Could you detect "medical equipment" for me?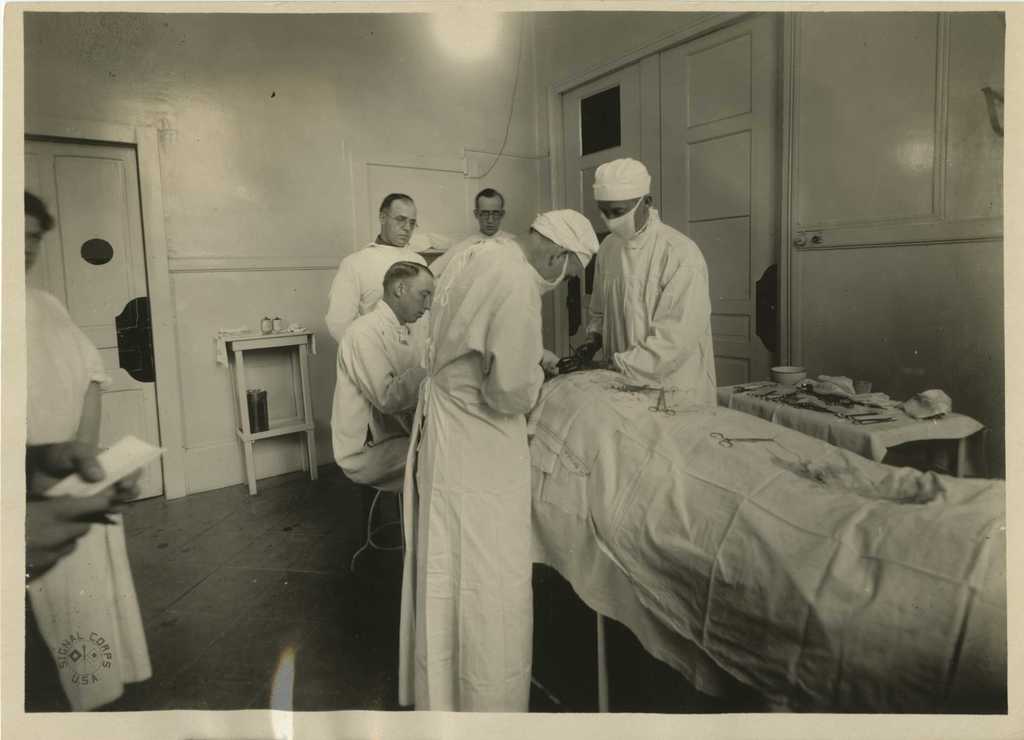
Detection result: pyautogui.locateOnScreen(612, 385, 658, 394).
